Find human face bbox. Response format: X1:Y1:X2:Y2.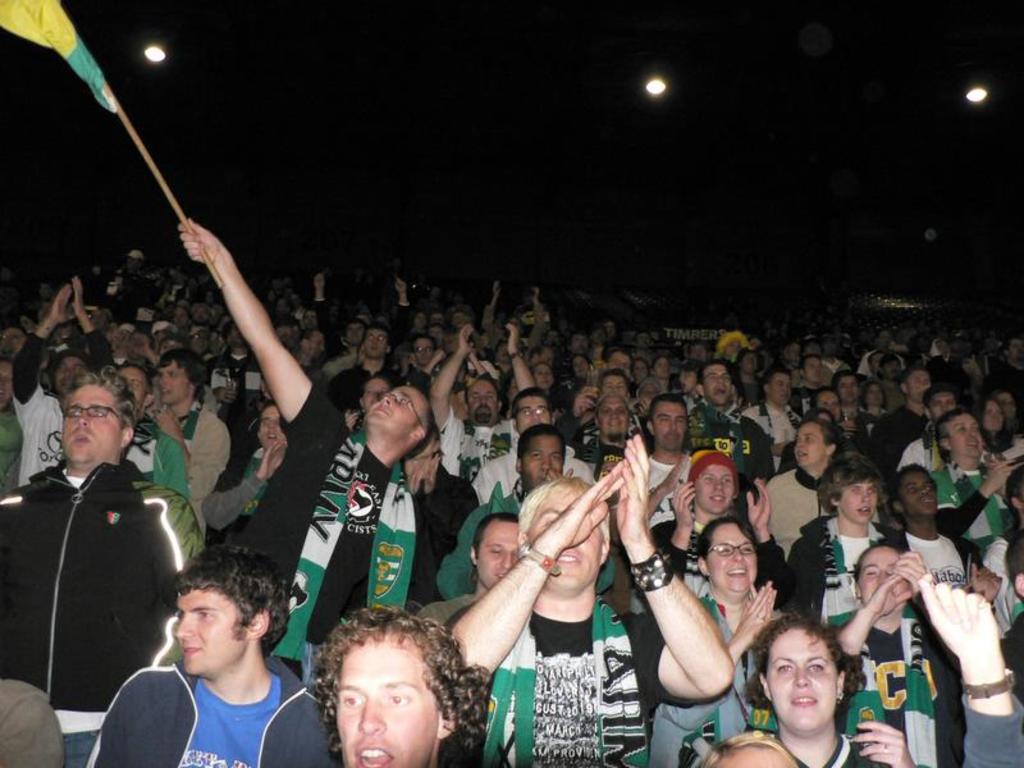
828:370:867:404.
